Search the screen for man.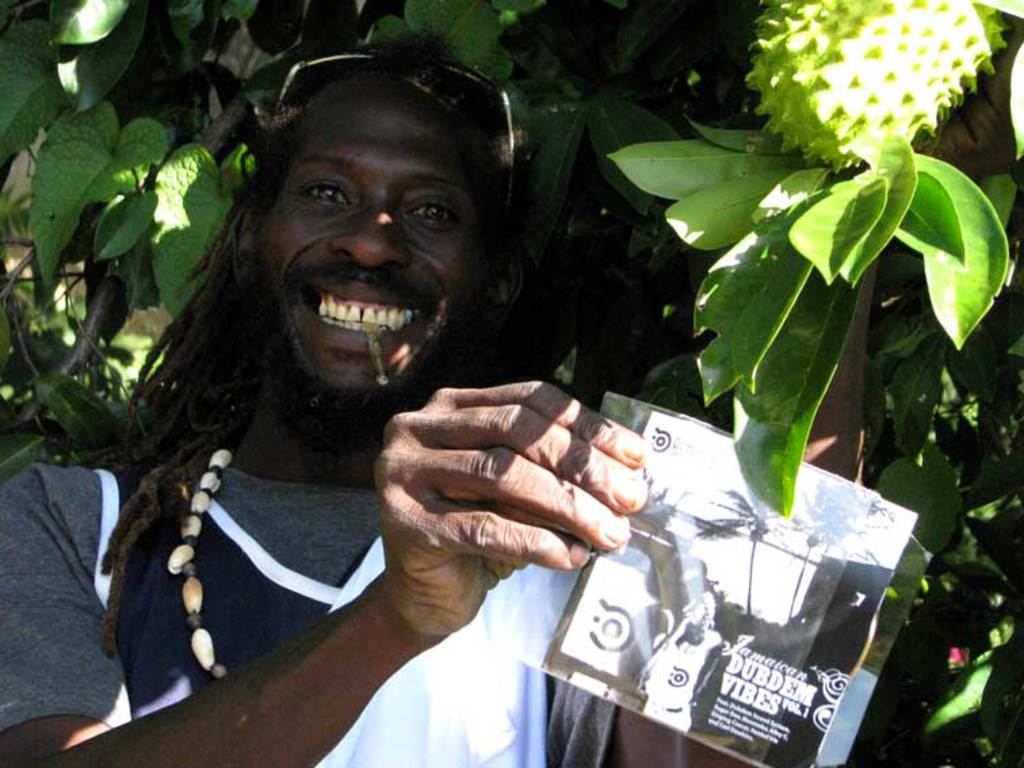
Found at (left=87, top=49, right=765, bottom=731).
